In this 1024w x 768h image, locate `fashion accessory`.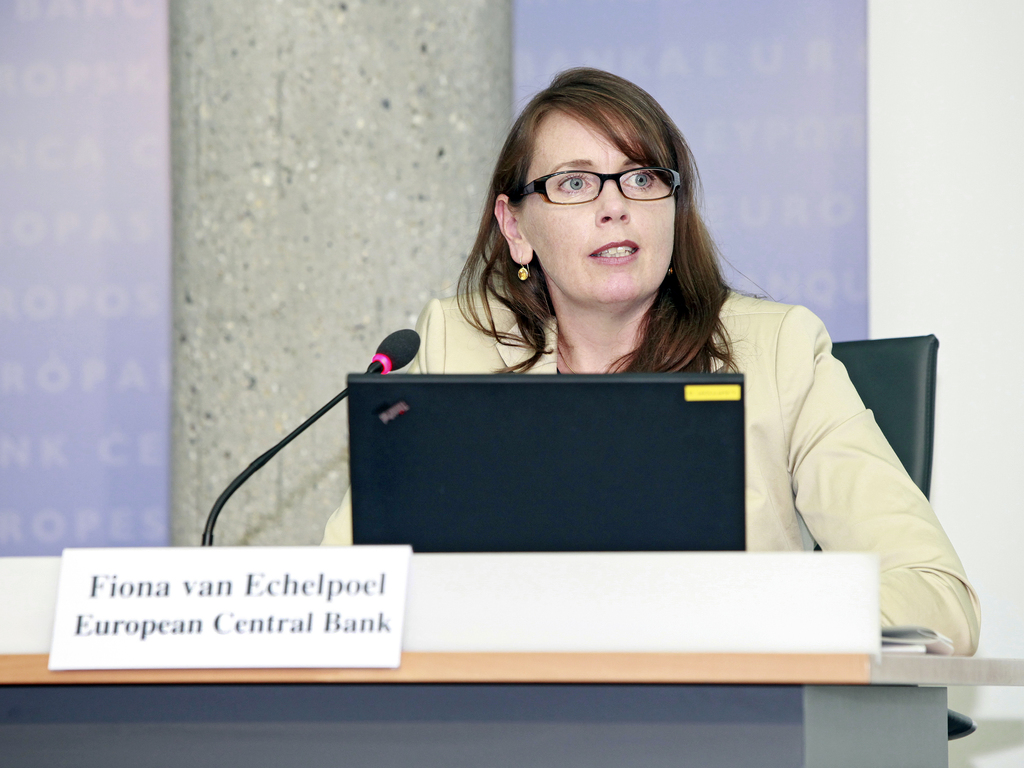
Bounding box: l=509, t=163, r=682, b=212.
